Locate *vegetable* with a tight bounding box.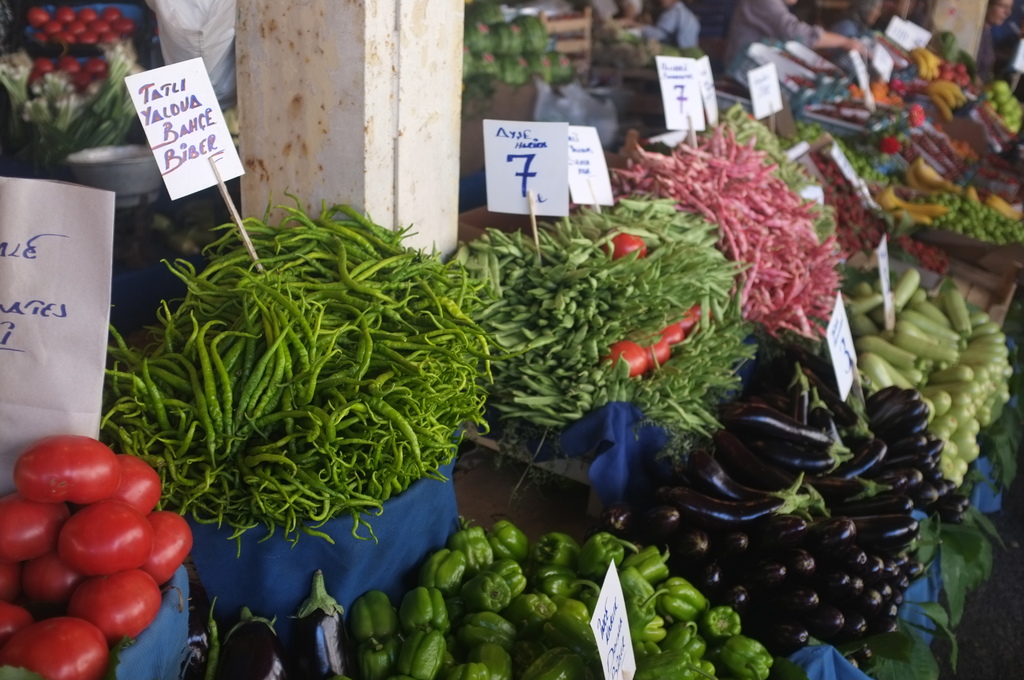
bbox(479, 640, 509, 679).
